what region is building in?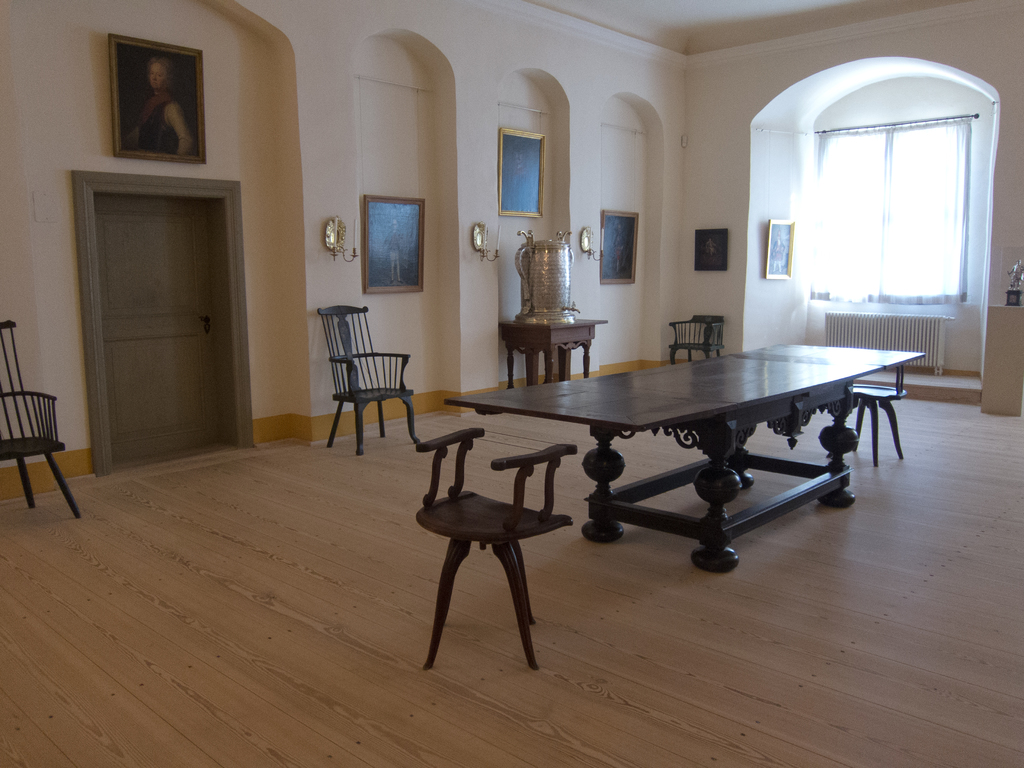
{"left": 0, "top": 0, "right": 1023, "bottom": 767}.
